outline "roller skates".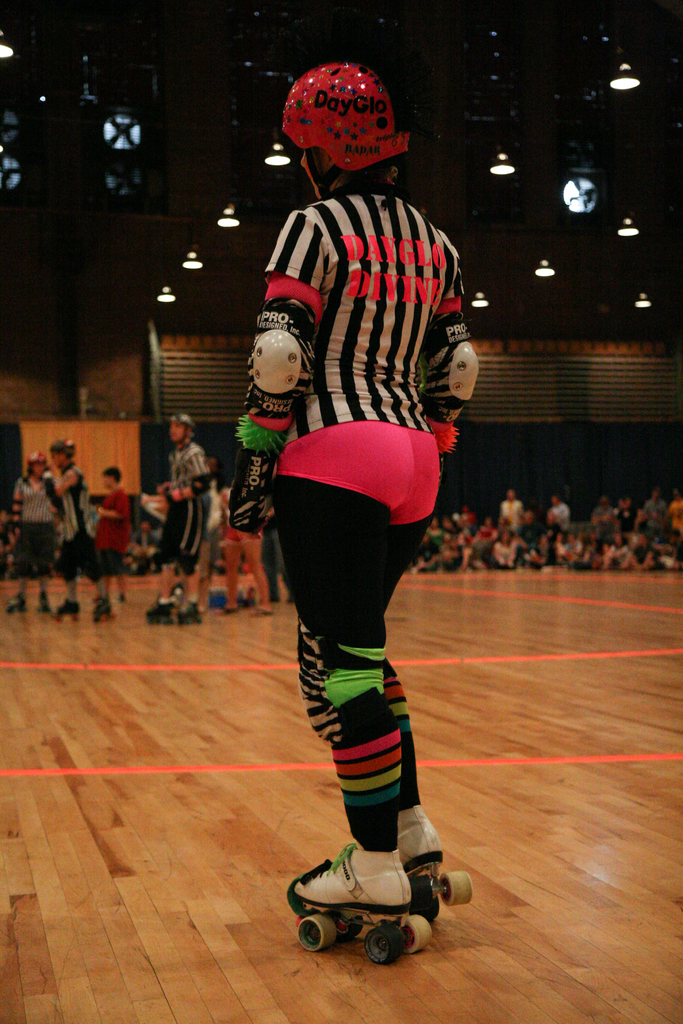
Outline: BBox(288, 845, 435, 969).
